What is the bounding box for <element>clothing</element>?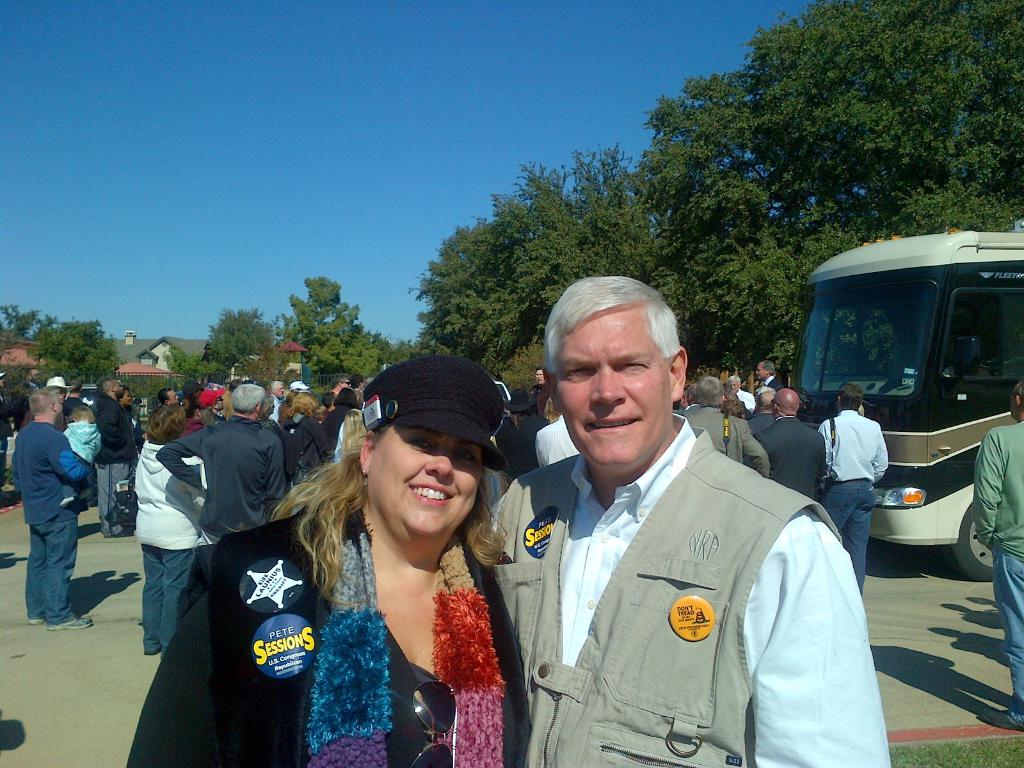
(95, 394, 143, 519).
